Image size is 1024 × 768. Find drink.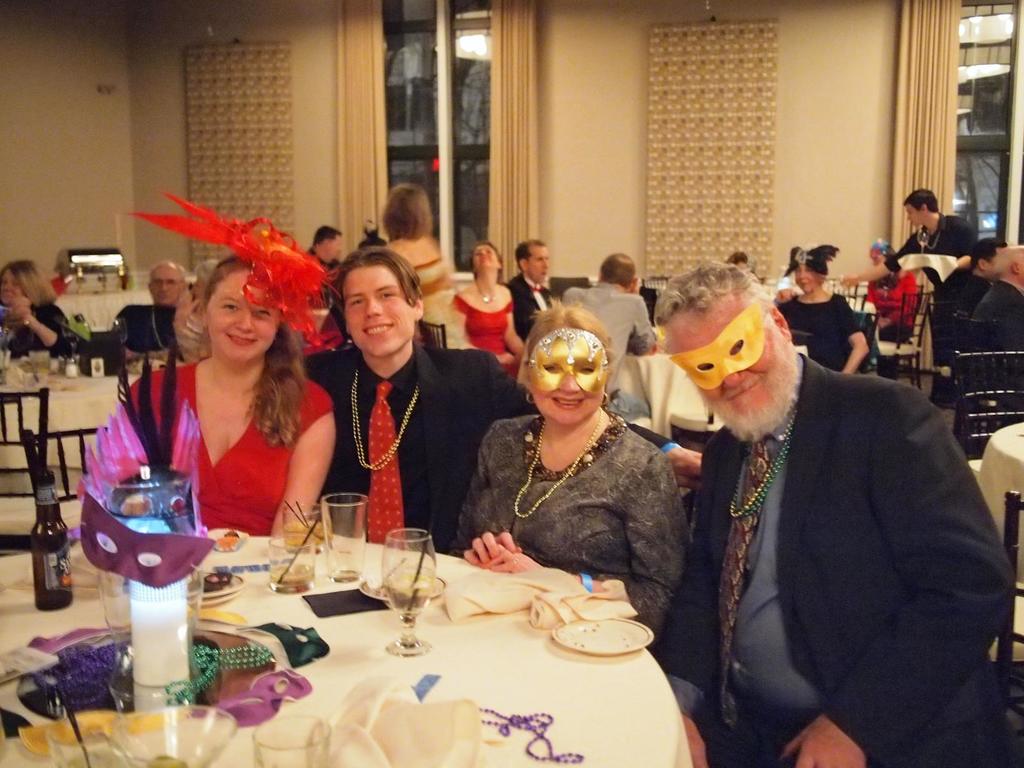
bbox=(268, 565, 316, 593).
